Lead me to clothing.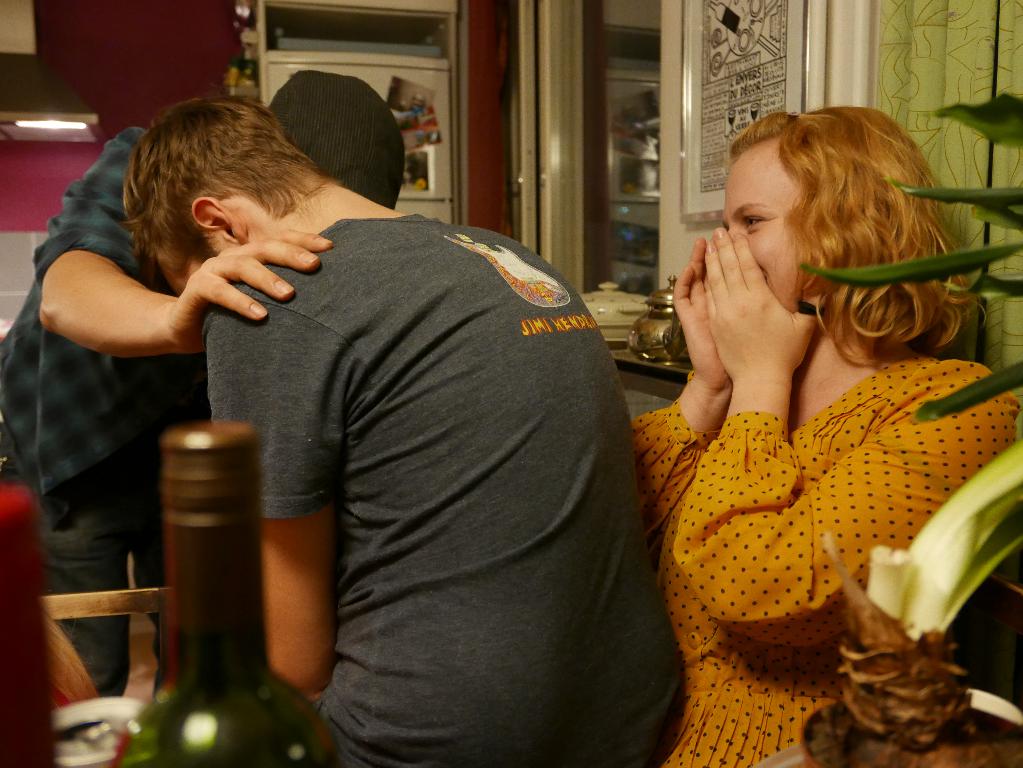
Lead to 23, 435, 166, 716.
